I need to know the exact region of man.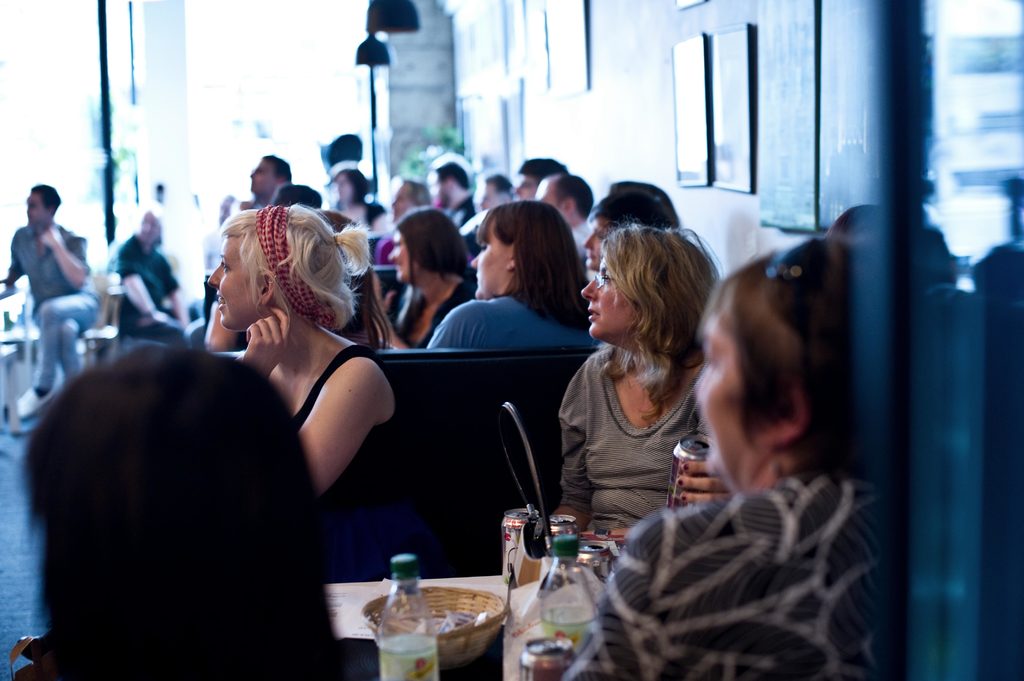
Region: bbox=(537, 173, 595, 272).
